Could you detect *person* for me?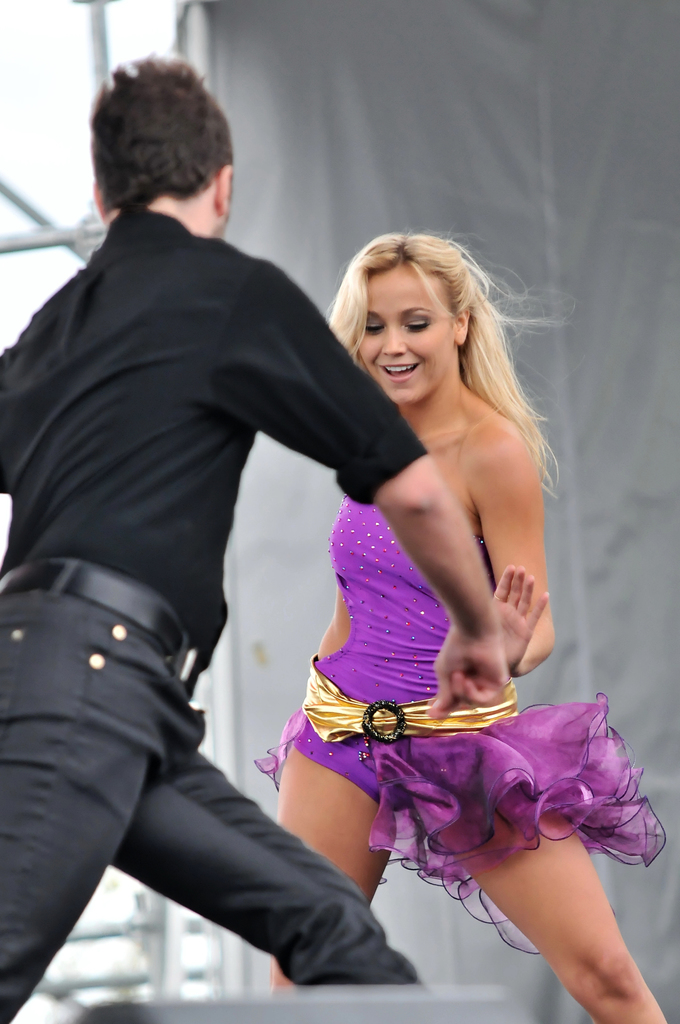
Detection result: {"left": 271, "top": 226, "right": 676, "bottom": 1023}.
